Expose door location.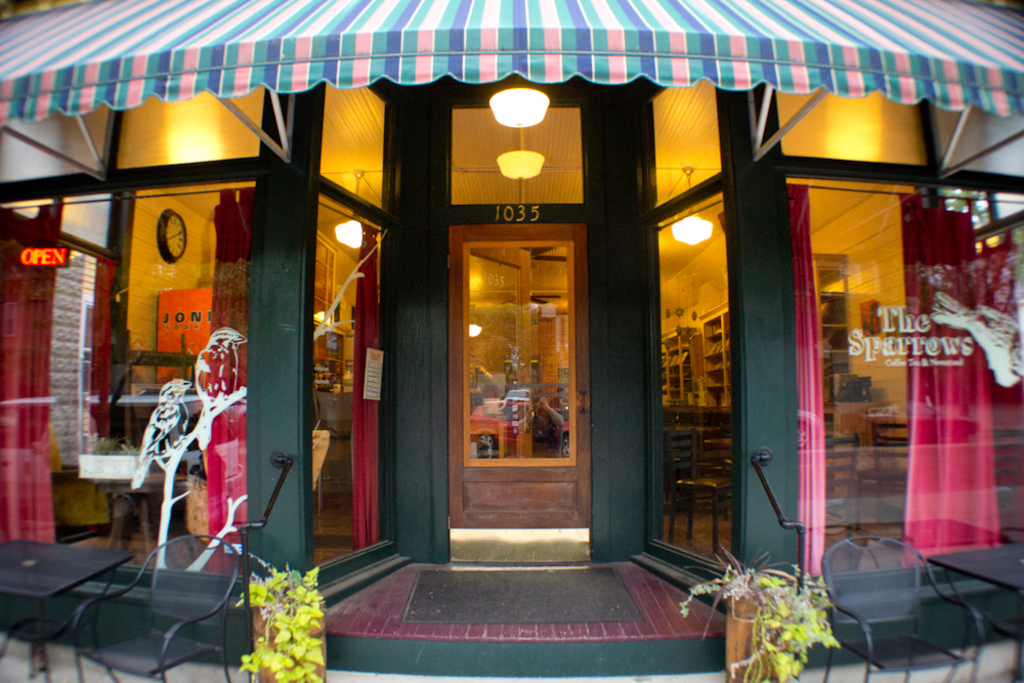
Exposed at [444, 225, 593, 532].
